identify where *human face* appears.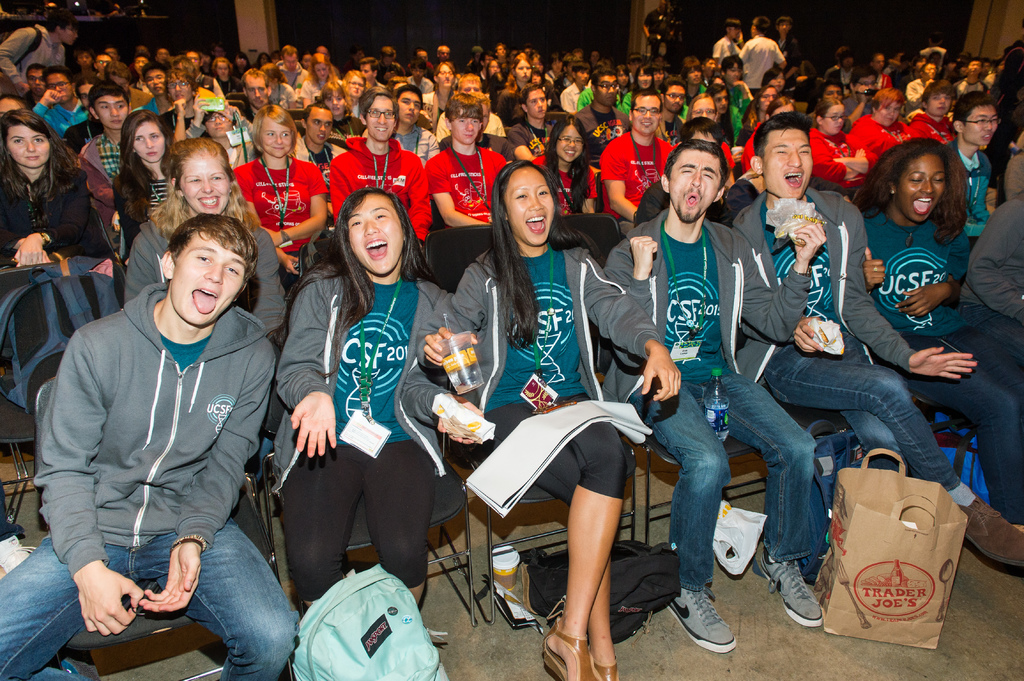
Appears at rect(145, 69, 166, 95).
